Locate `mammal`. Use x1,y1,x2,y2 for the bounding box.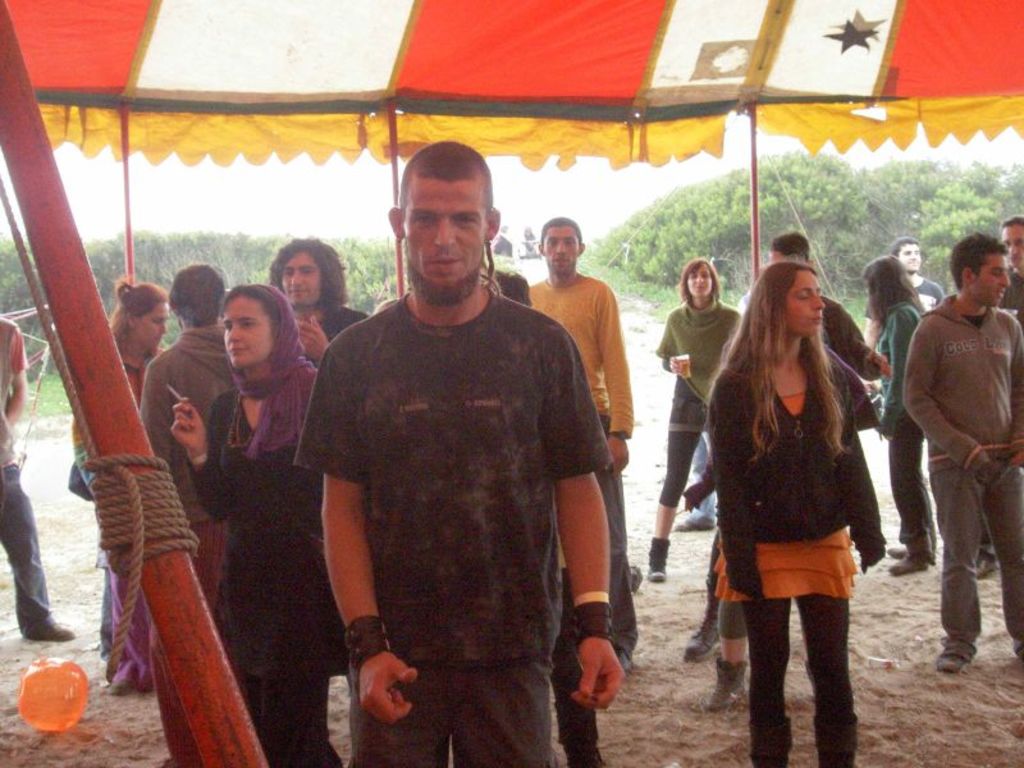
863,252,925,577.
